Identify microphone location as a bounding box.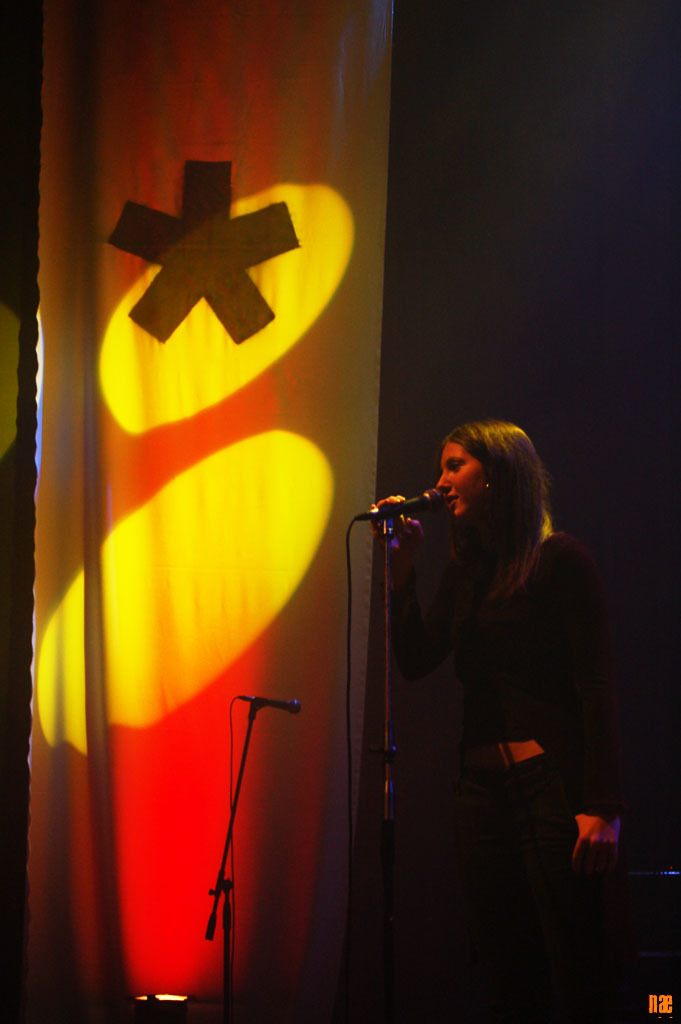
[x1=235, y1=694, x2=301, y2=713].
